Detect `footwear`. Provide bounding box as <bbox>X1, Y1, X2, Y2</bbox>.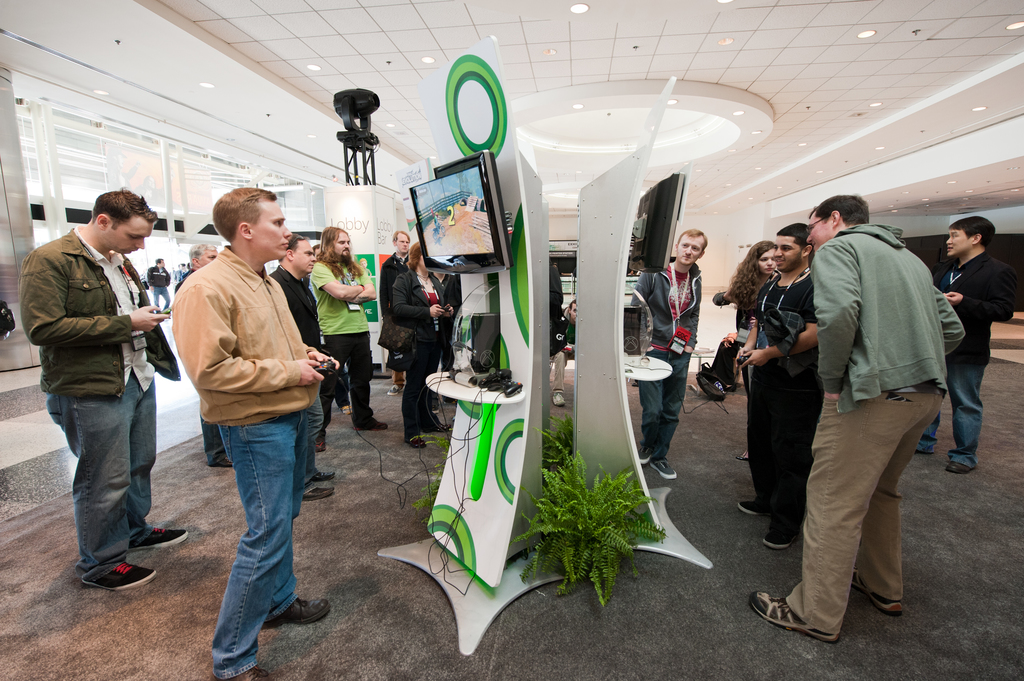
<bbox>760, 520, 803, 550</bbox>.
